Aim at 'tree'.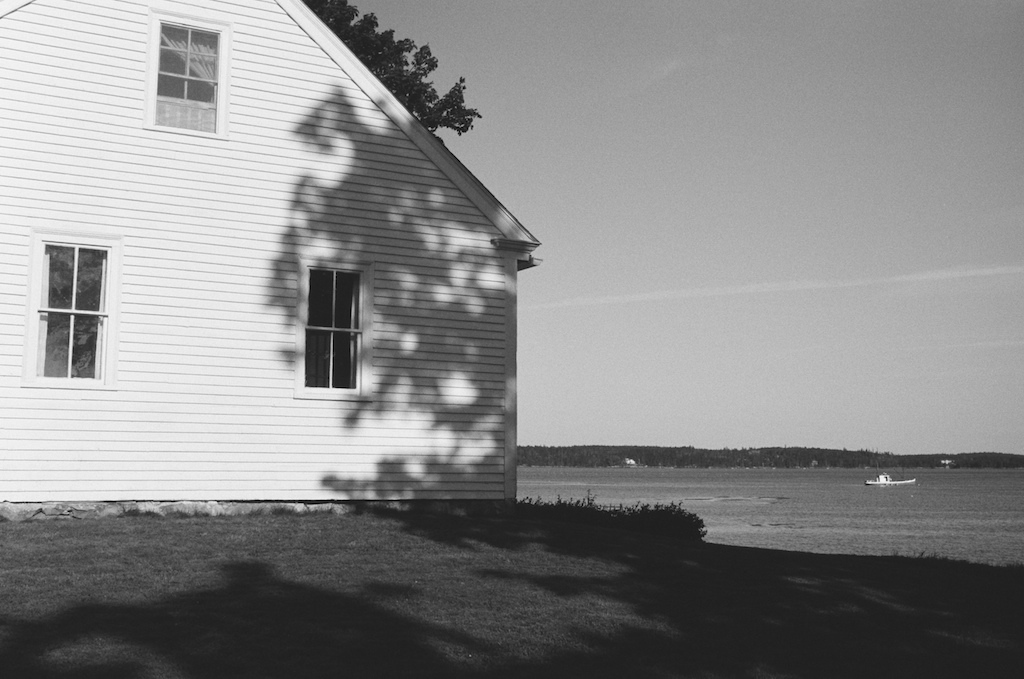
Aimed at [left=304, top=0, right=480, bottom=145].
